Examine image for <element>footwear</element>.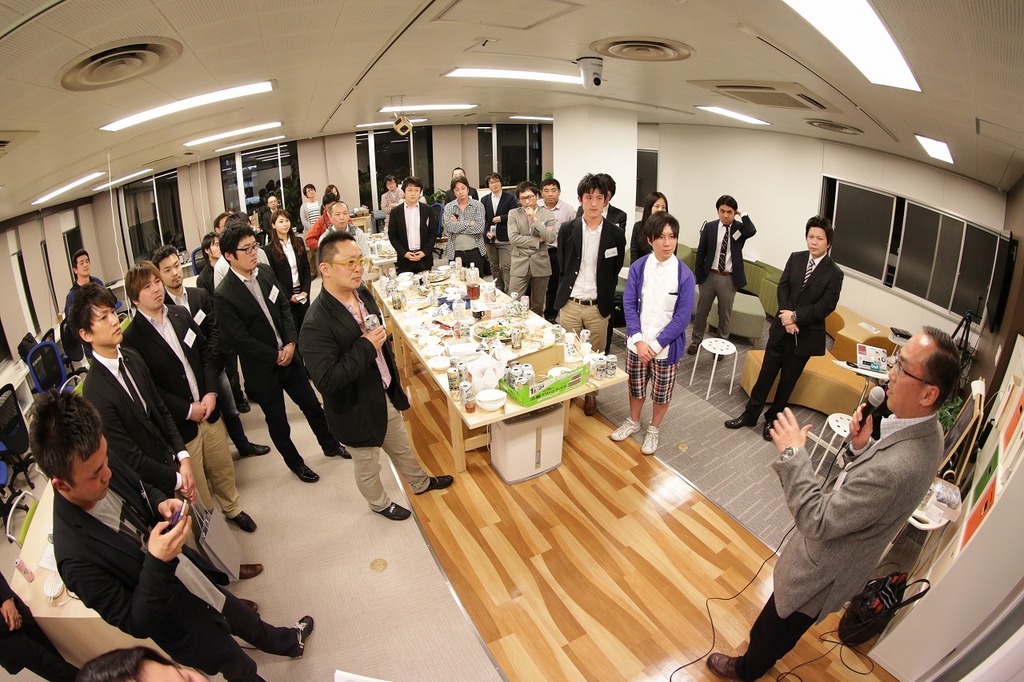
Examination result: {"x1": 714, "y1": 353, "x2": 726, "y2": 363}.
